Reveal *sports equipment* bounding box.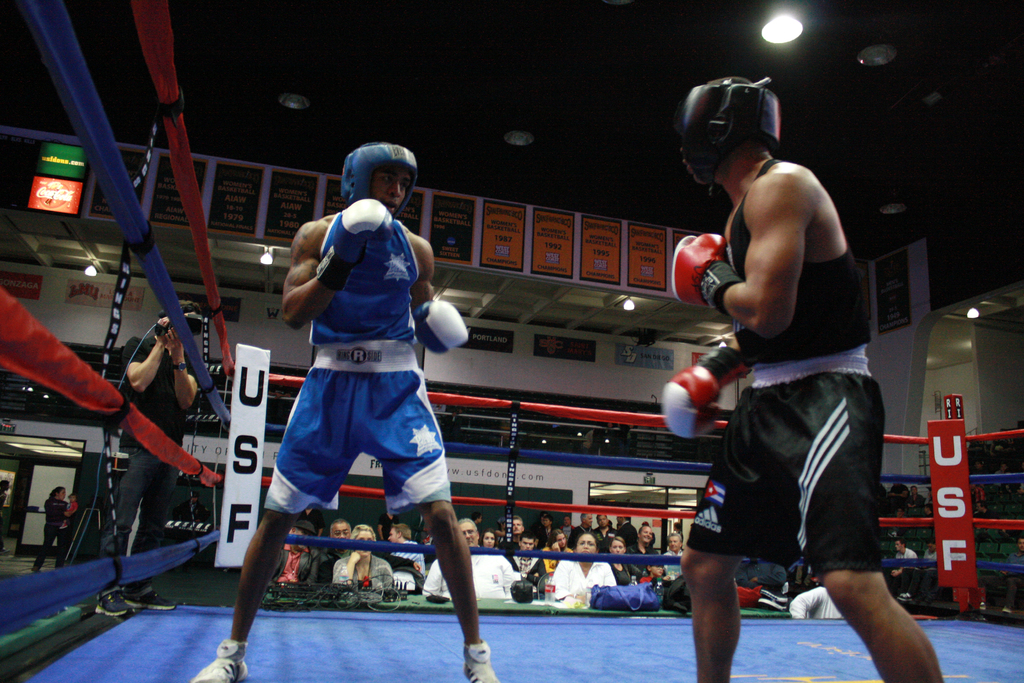
Revealed: 339,140,422,220.
